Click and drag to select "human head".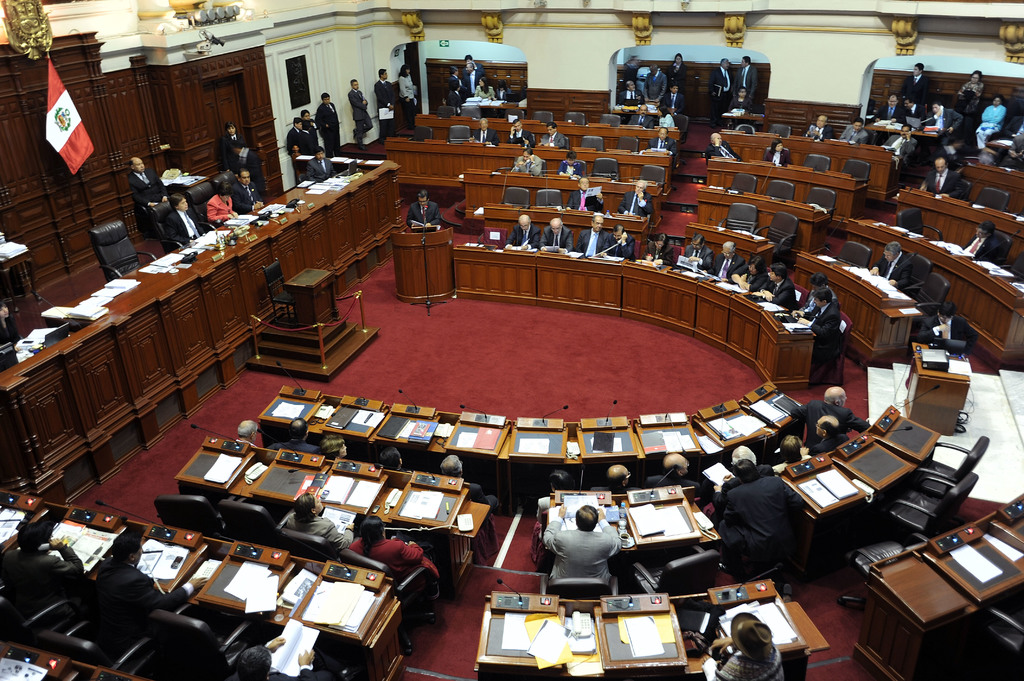
Selection: region(663, 453, 693, 477).
